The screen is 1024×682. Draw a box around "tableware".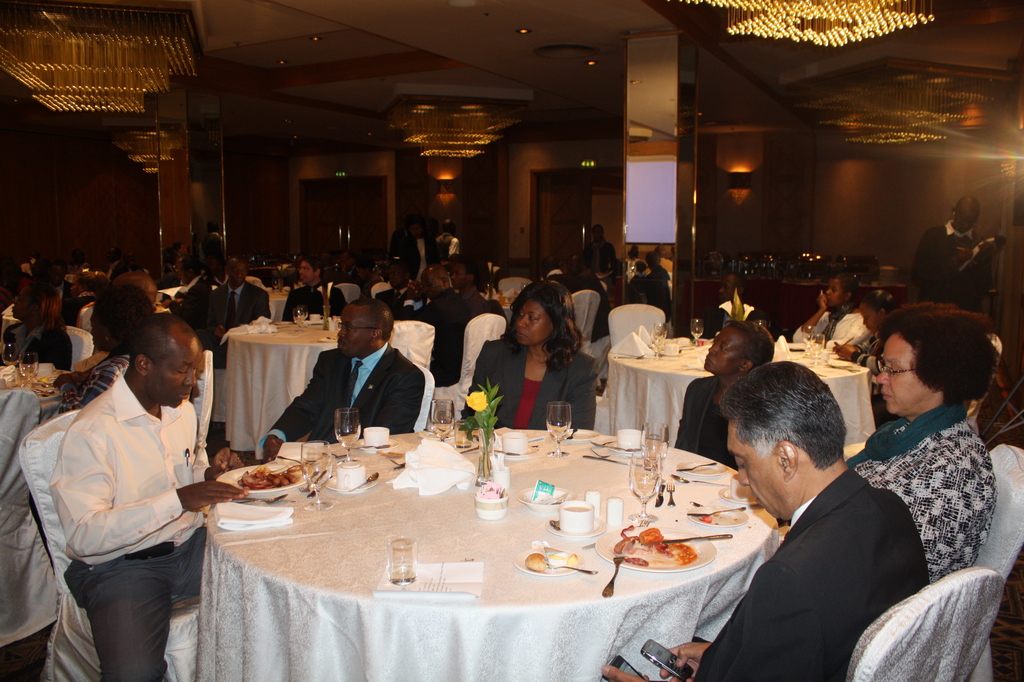
(491, 431, 543, 461).
